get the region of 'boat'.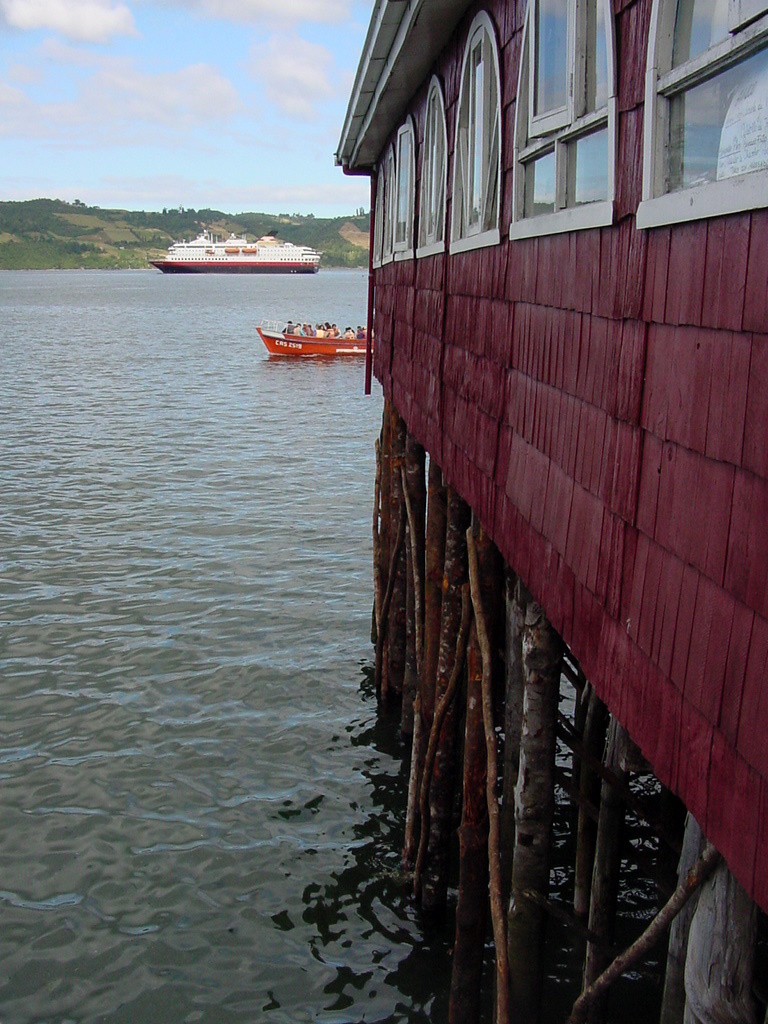
<bbox>249, 327, 369, 361</bbox>.
